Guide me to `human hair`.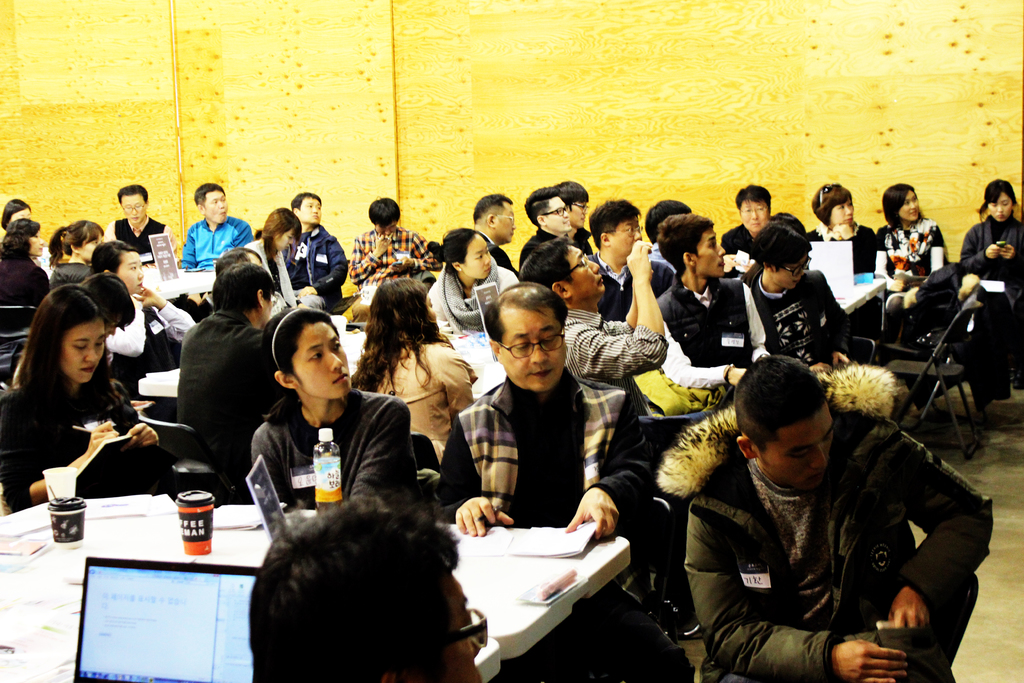
Guidance: select_region(735, 352, 843, 453).
